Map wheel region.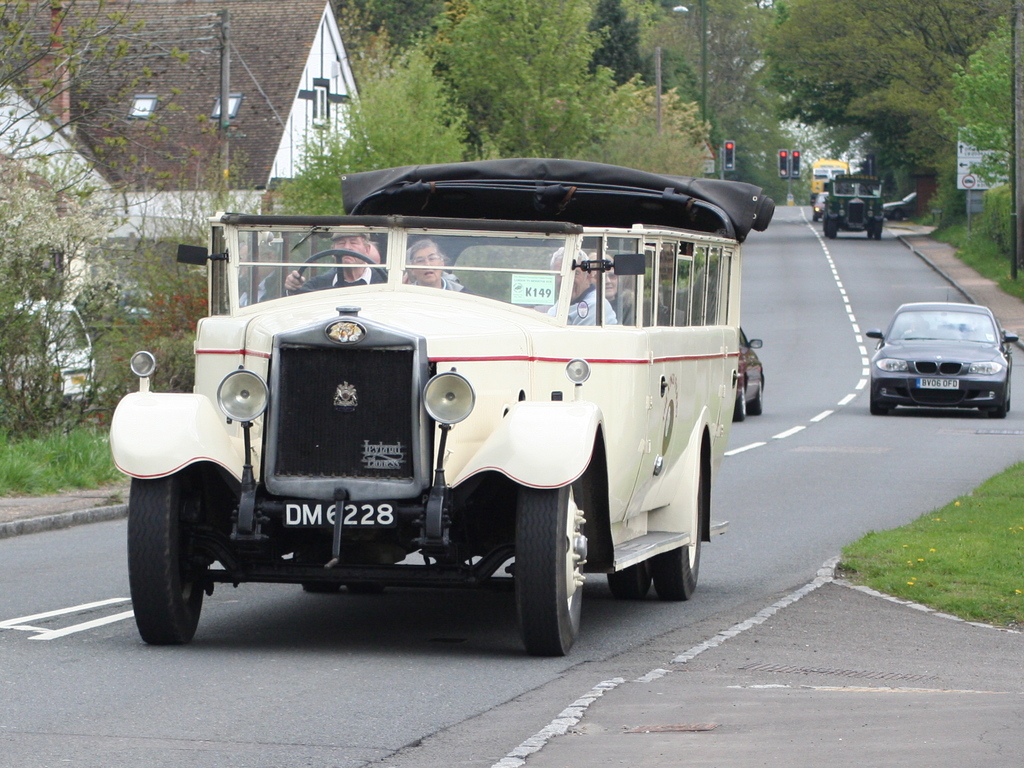
Mapped to bbox=[598, 558, 652, 599].
